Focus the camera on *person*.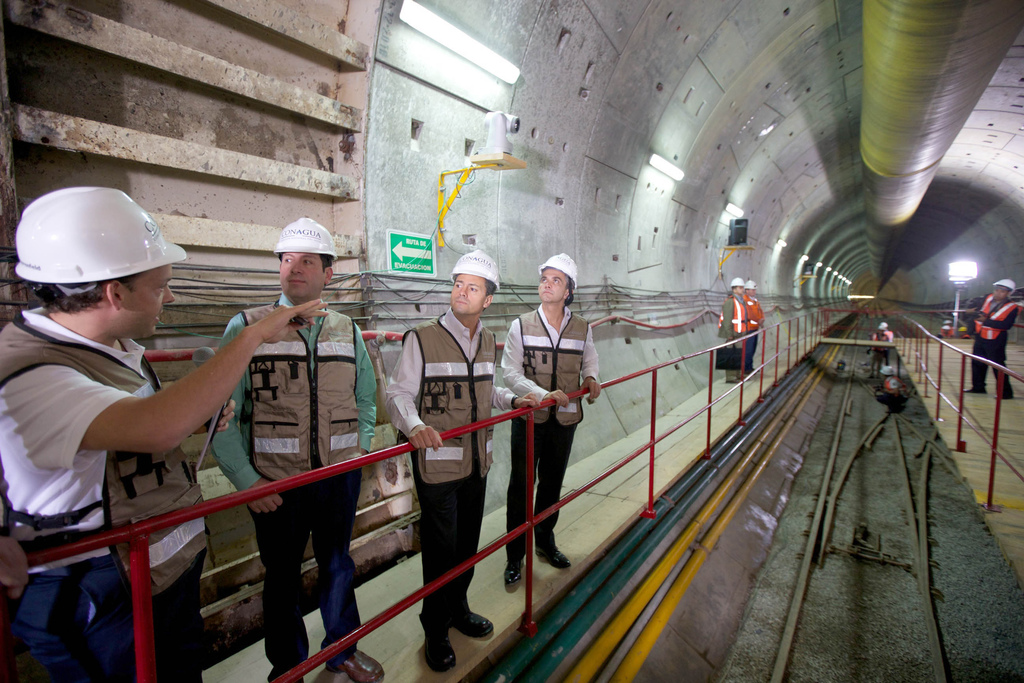
Focus region: box=[0, 186, 329, 682].
